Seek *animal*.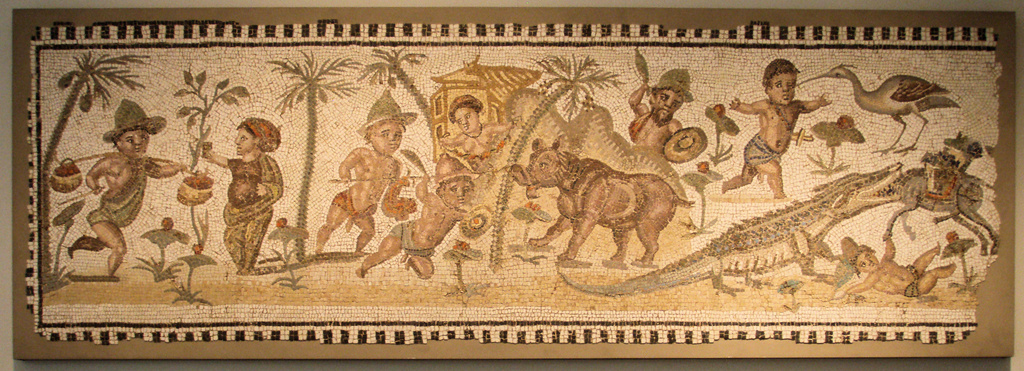
crop(511, 137, 698, 268).
